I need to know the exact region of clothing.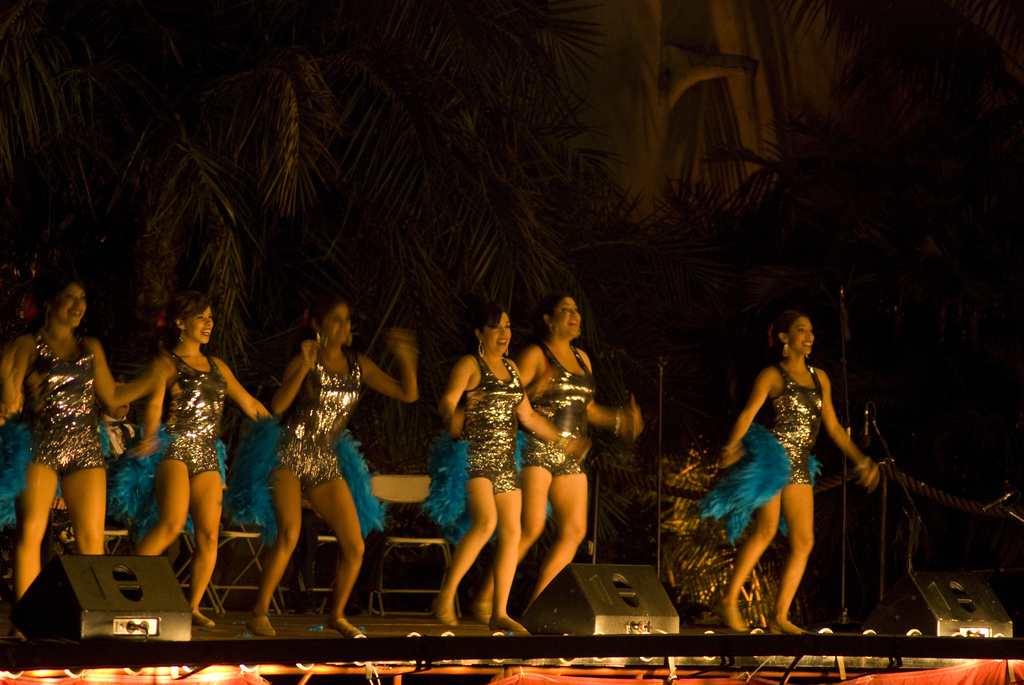
Region: bbox(760, 359, 811, 476).
